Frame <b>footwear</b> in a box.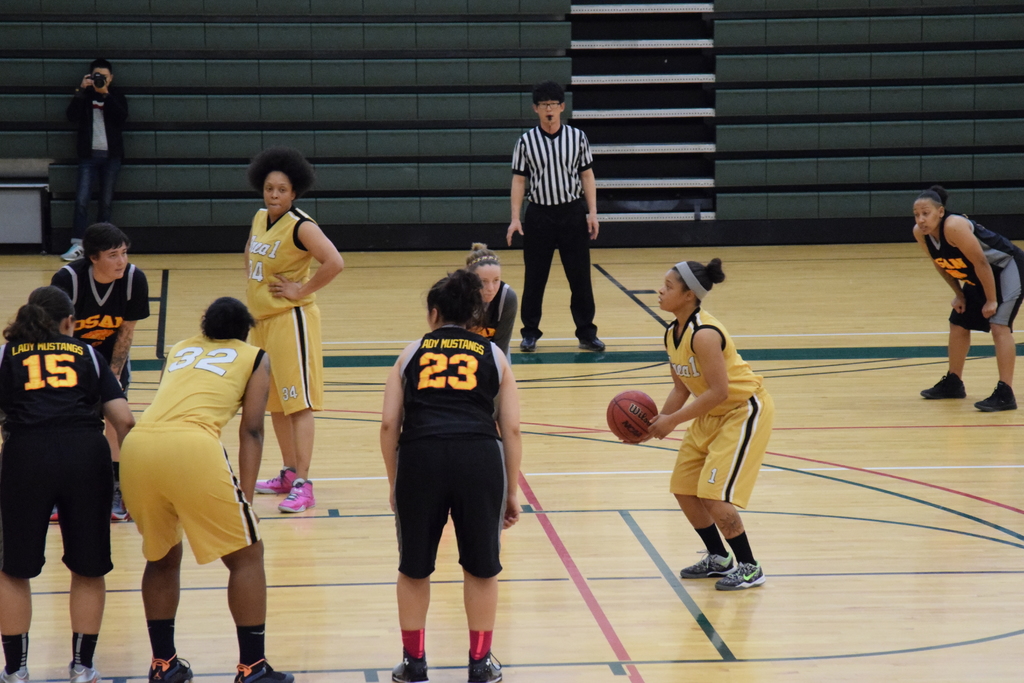
0/663/26/682.
